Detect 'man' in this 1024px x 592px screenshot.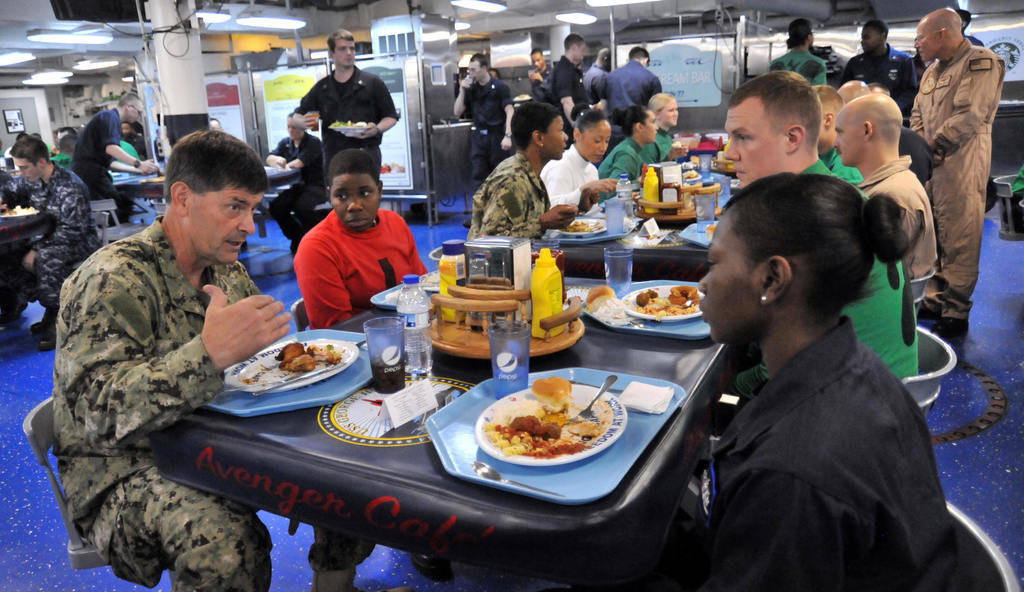
Detection: bbox(451, 51, 516, 179).
